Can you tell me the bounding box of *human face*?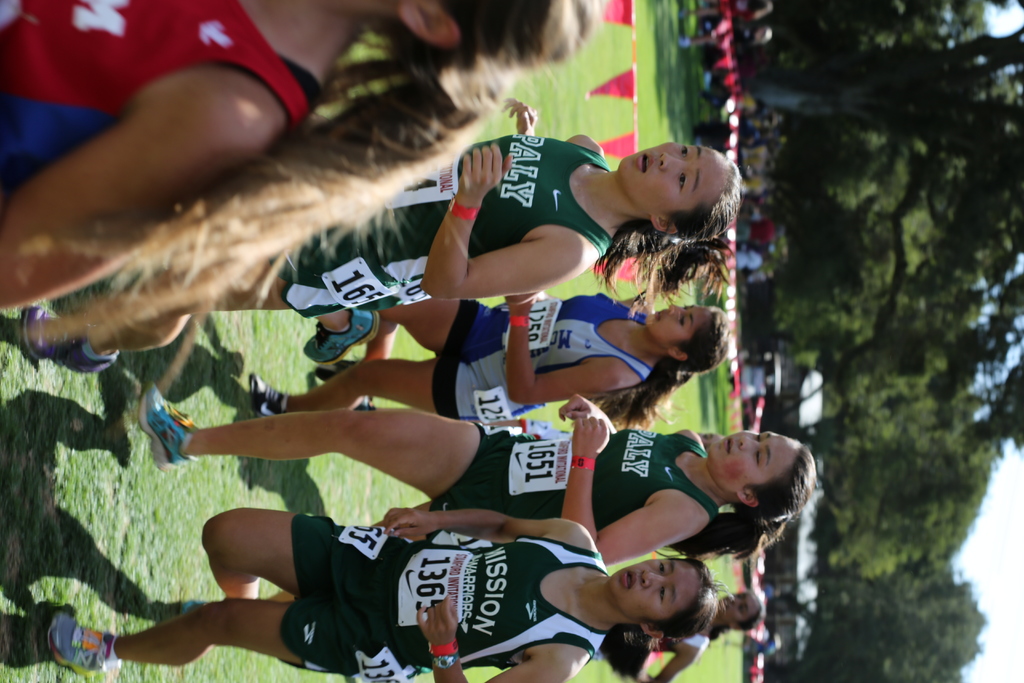
607, 558, 696, 618.
